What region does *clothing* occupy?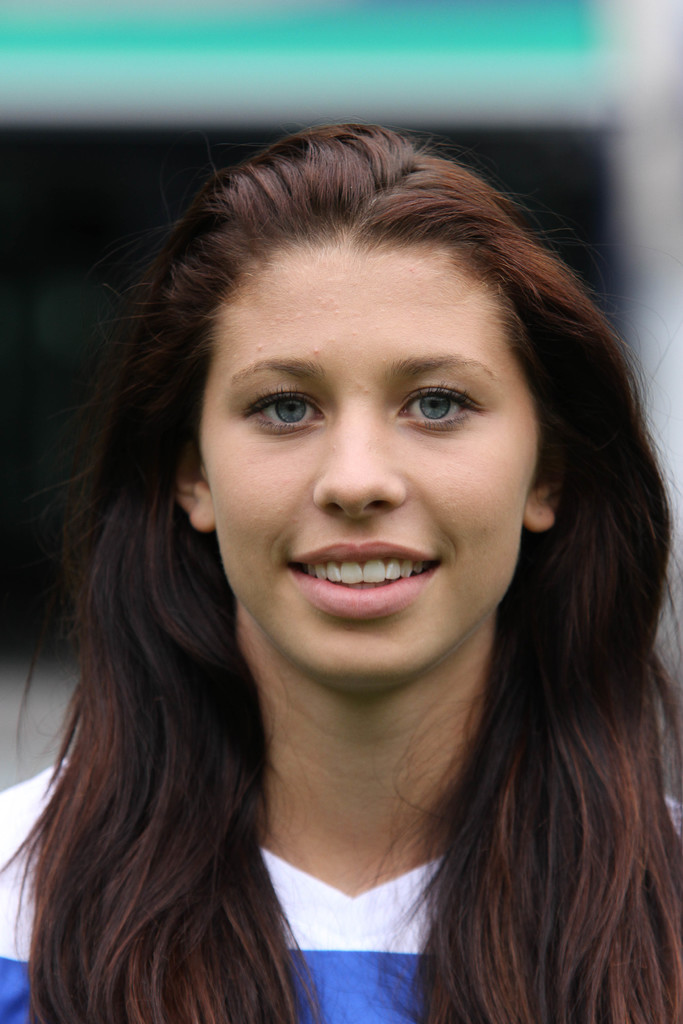
x1=22 y1=699 x2=602 y2=1005.
